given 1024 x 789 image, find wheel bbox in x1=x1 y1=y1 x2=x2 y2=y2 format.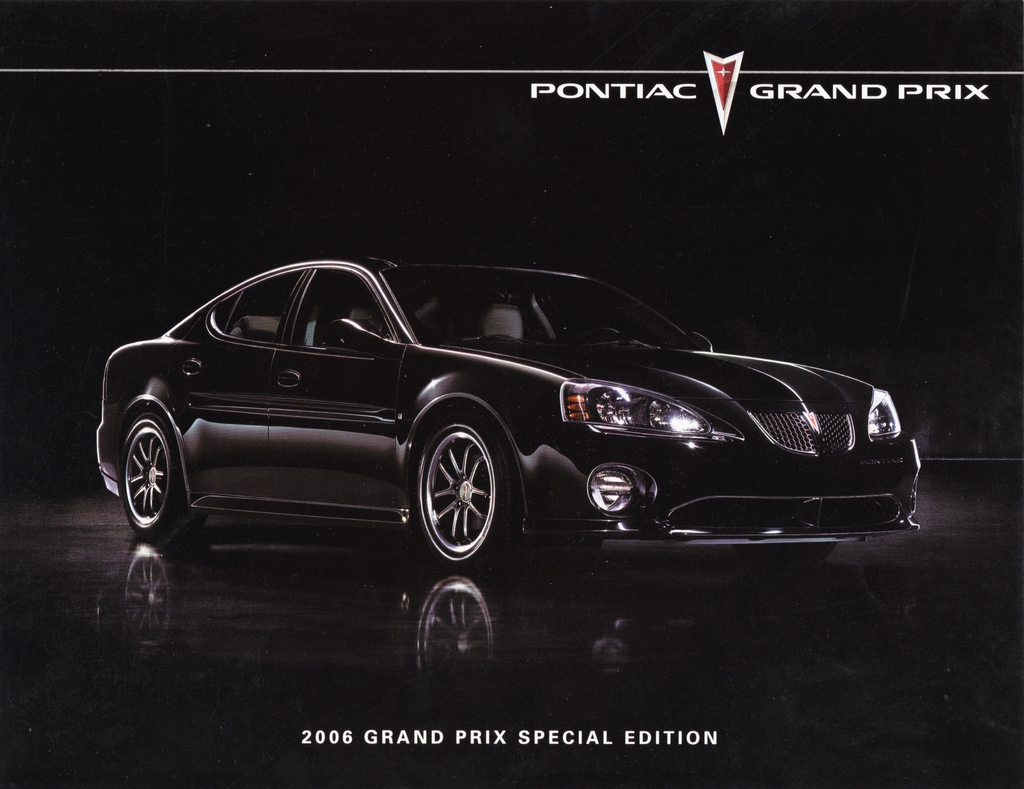
x1=566 y1=320 x2=625 y2=341.
